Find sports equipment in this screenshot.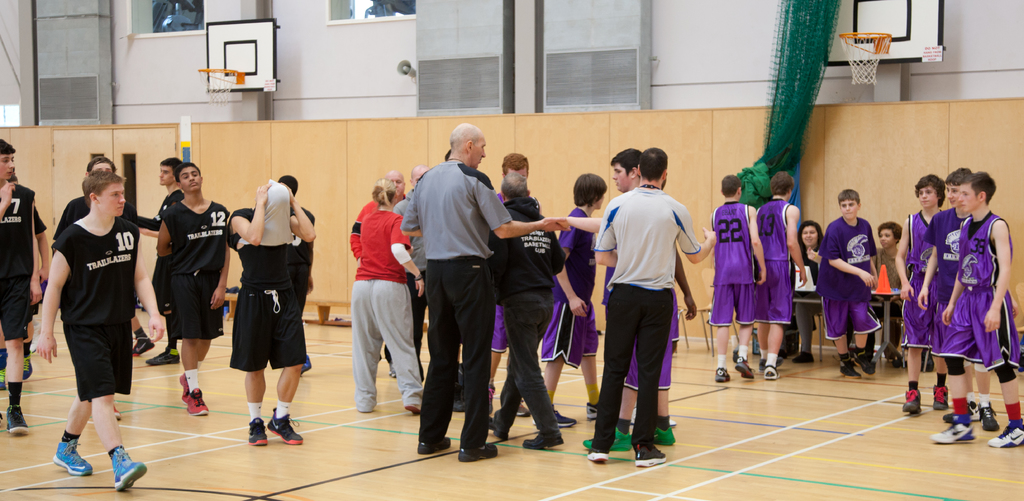
The bounding box for sports equipment is crop(737, 359, 753, 377).
